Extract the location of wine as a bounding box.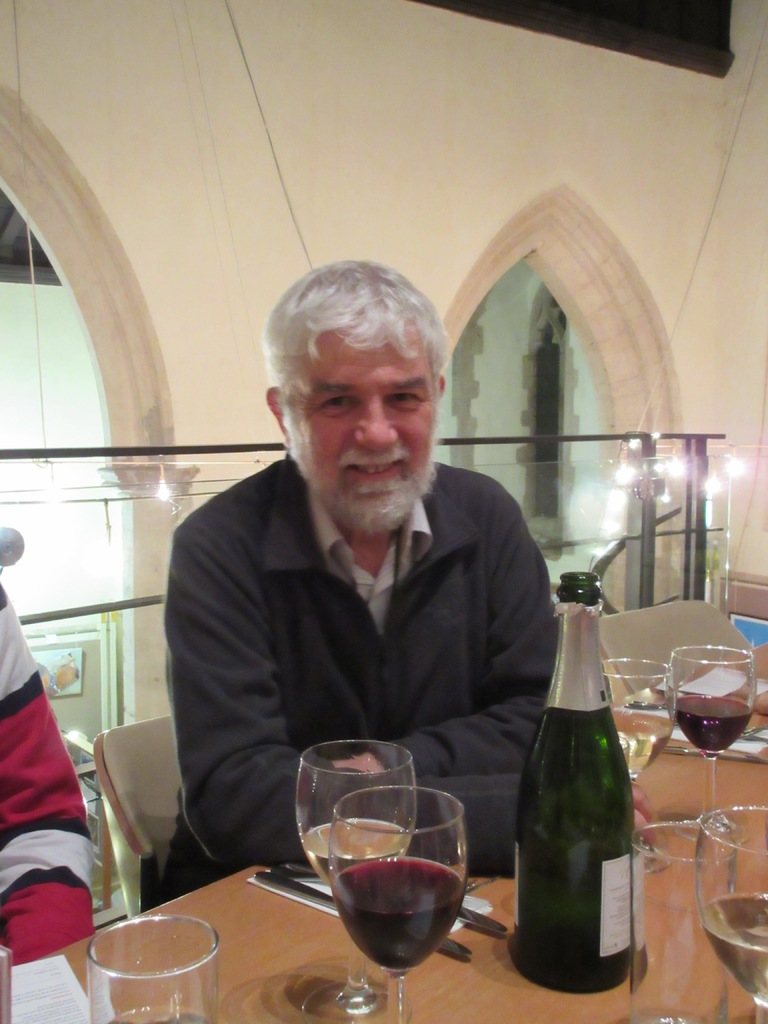
<region>300, 818, 408, 892</region>.
